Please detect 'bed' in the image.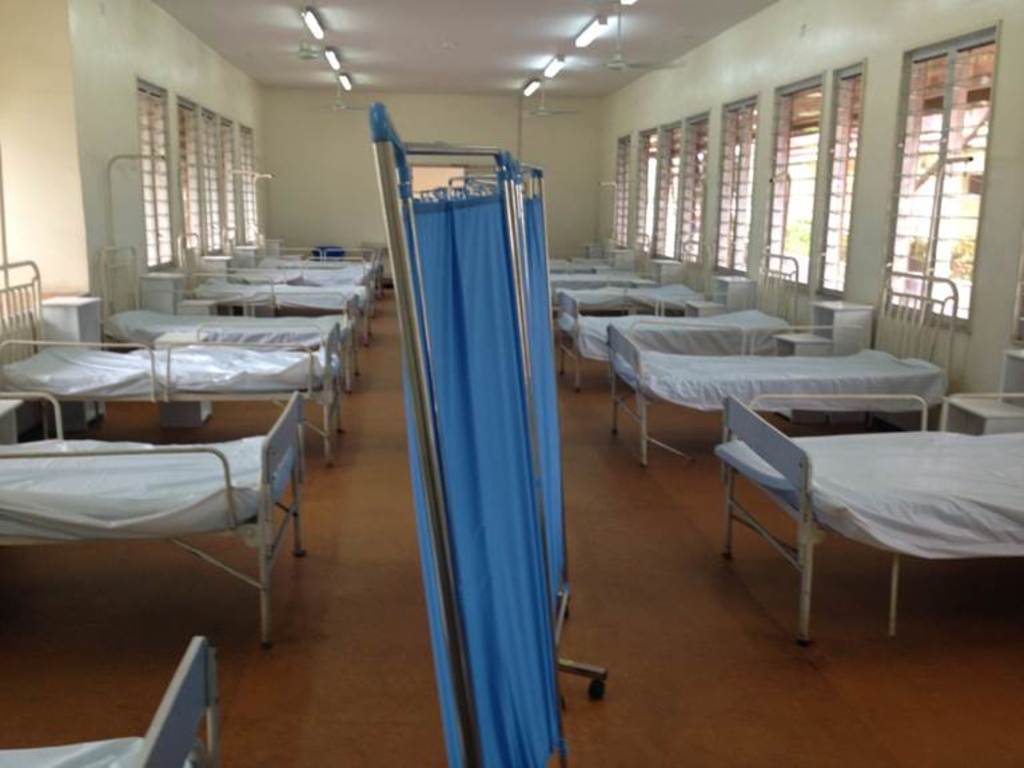
pyautogui.locateOnScreen(0, 252, 339, 477).
